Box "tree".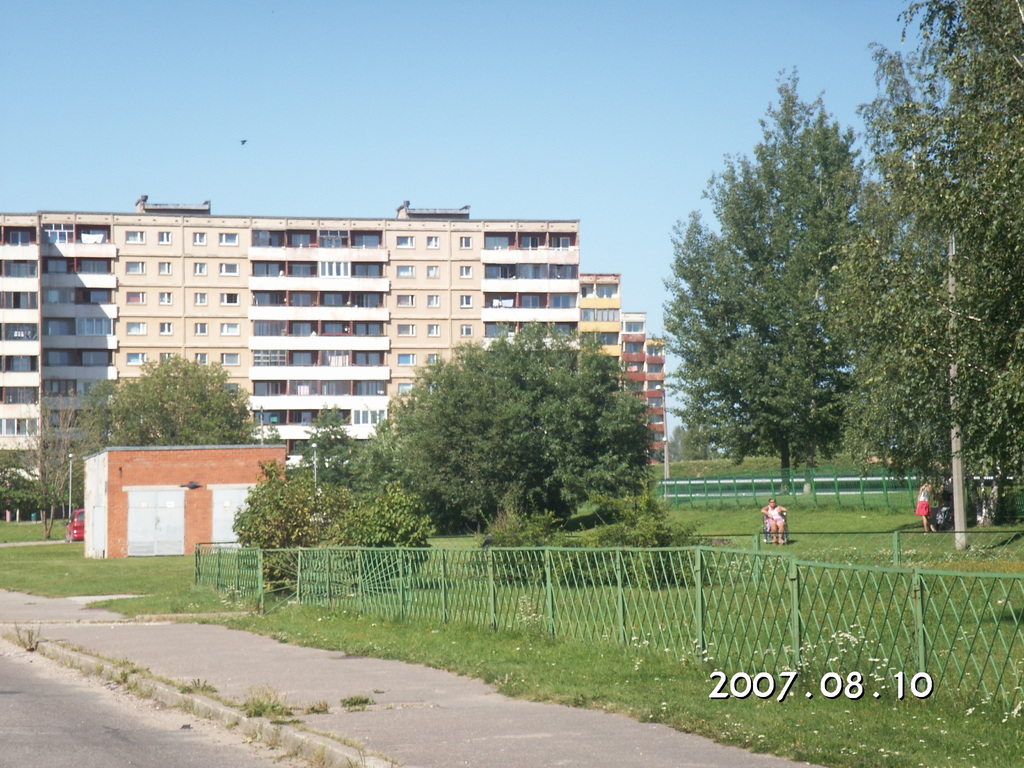
(left=337, top=475, right=439, bottom=590).
